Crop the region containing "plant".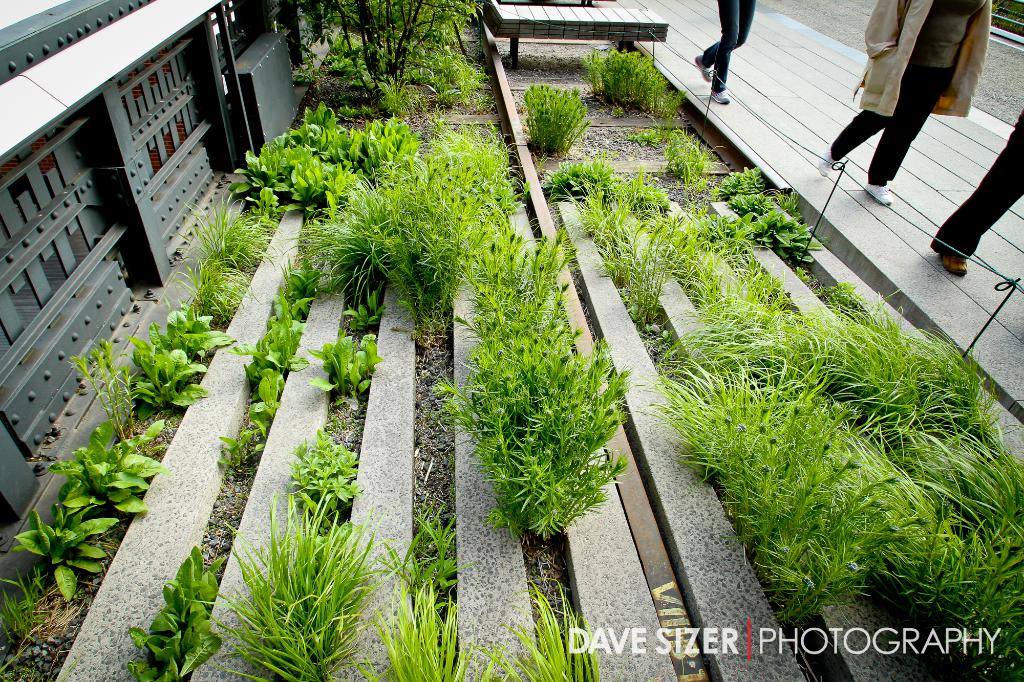
Crop region: 249:366:292:433.
